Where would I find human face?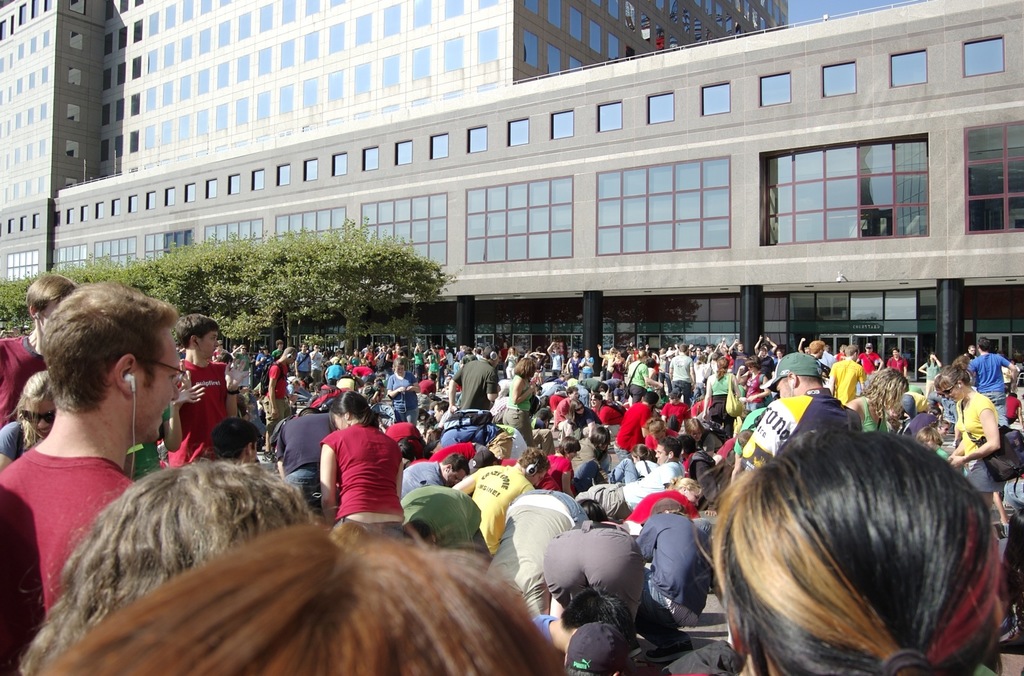
At box=[198, 323, 220, 358].
